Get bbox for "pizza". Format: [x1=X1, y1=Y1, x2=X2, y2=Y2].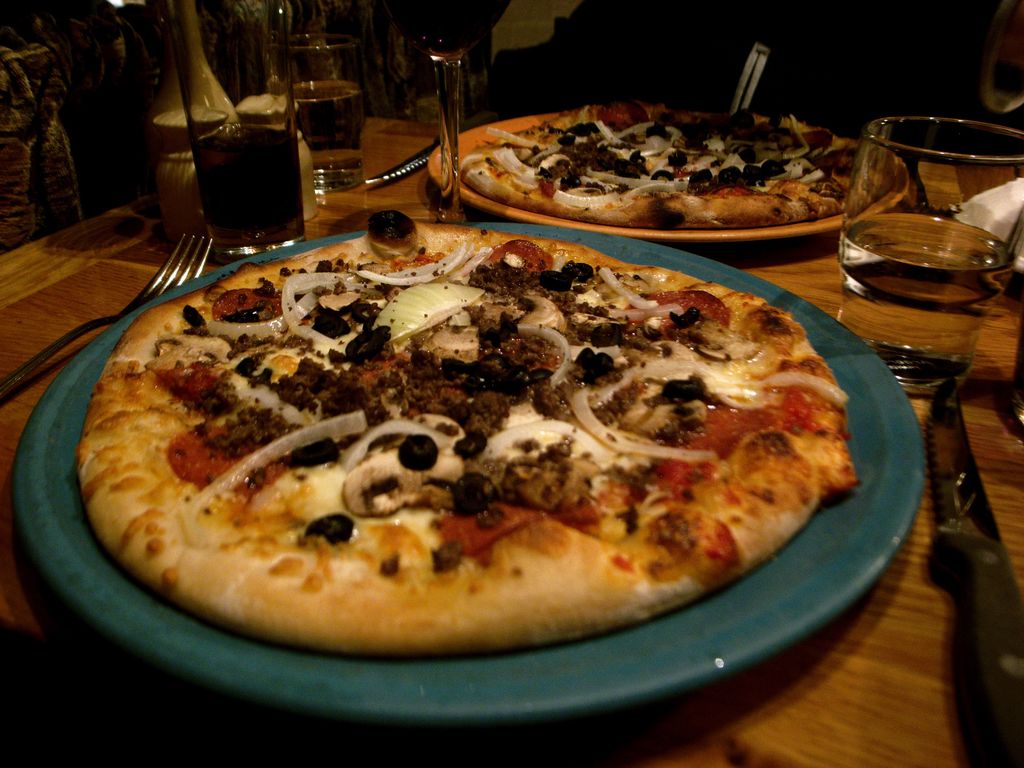
[x1=459, y1=102, x2=903, y2=232].
